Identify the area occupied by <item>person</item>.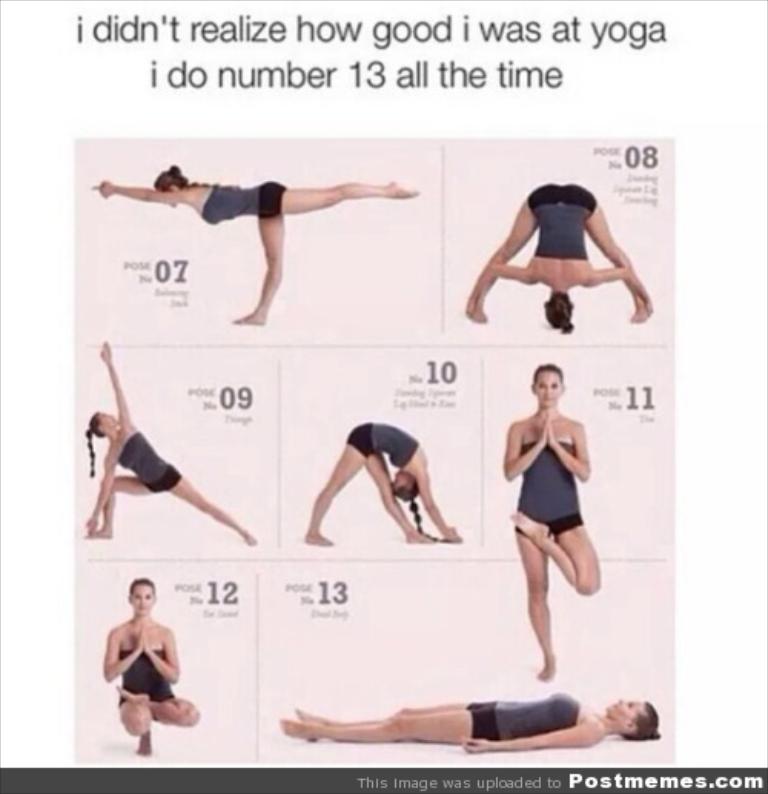
Area: box=[272, 690, 662, 754].
